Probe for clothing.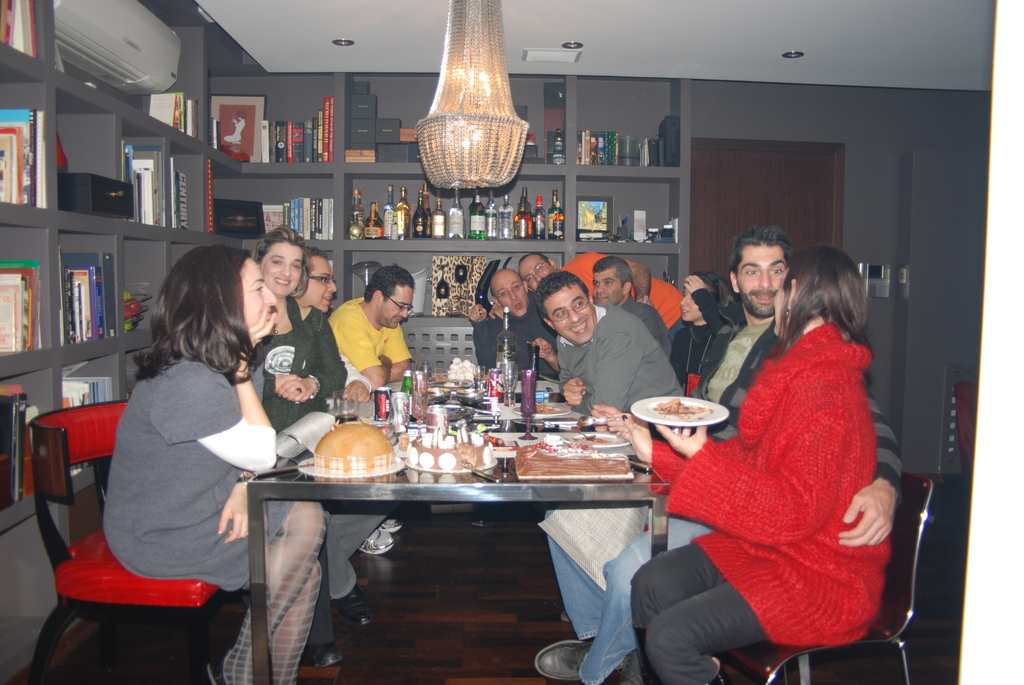
Probe result: region(540, 310, 815, 635).
